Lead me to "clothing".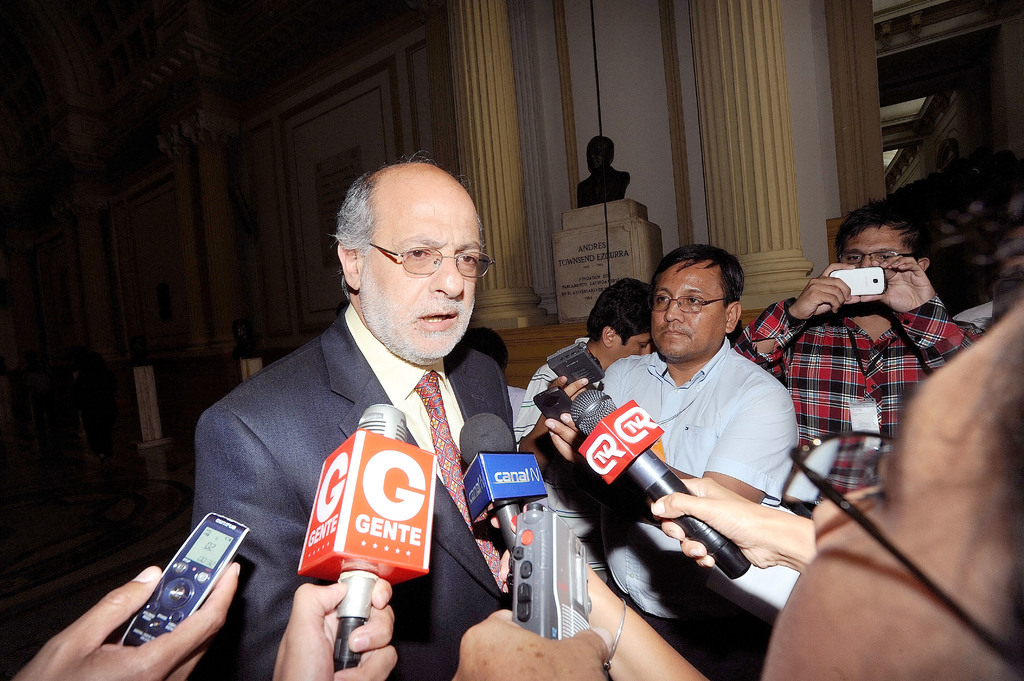
Lead to [729, 292, 991, 504].
